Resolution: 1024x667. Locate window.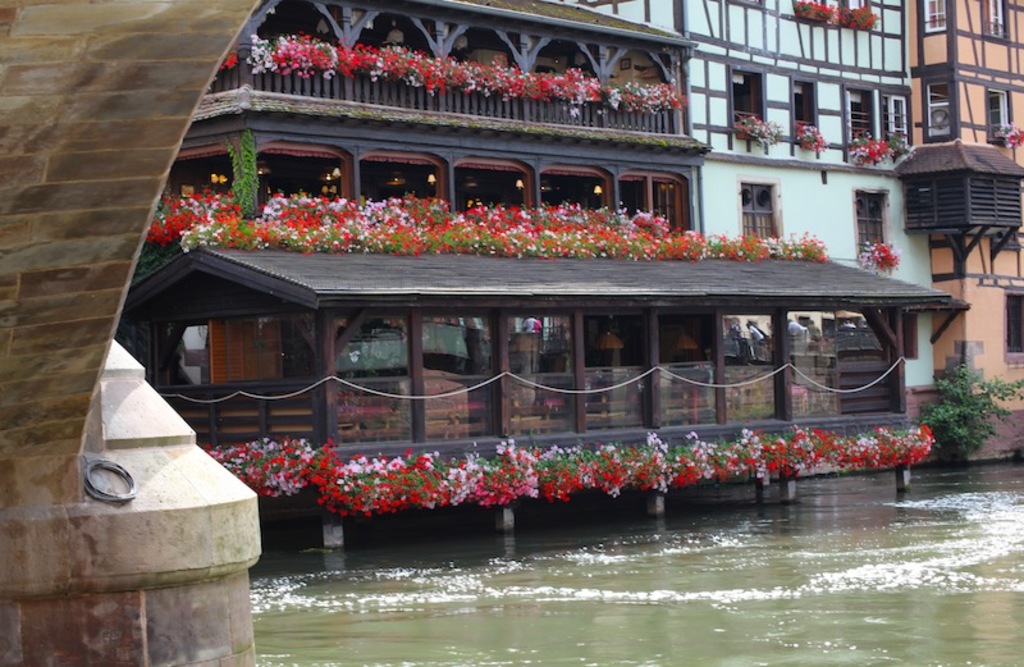
<box>744,179,787,242</box>.
